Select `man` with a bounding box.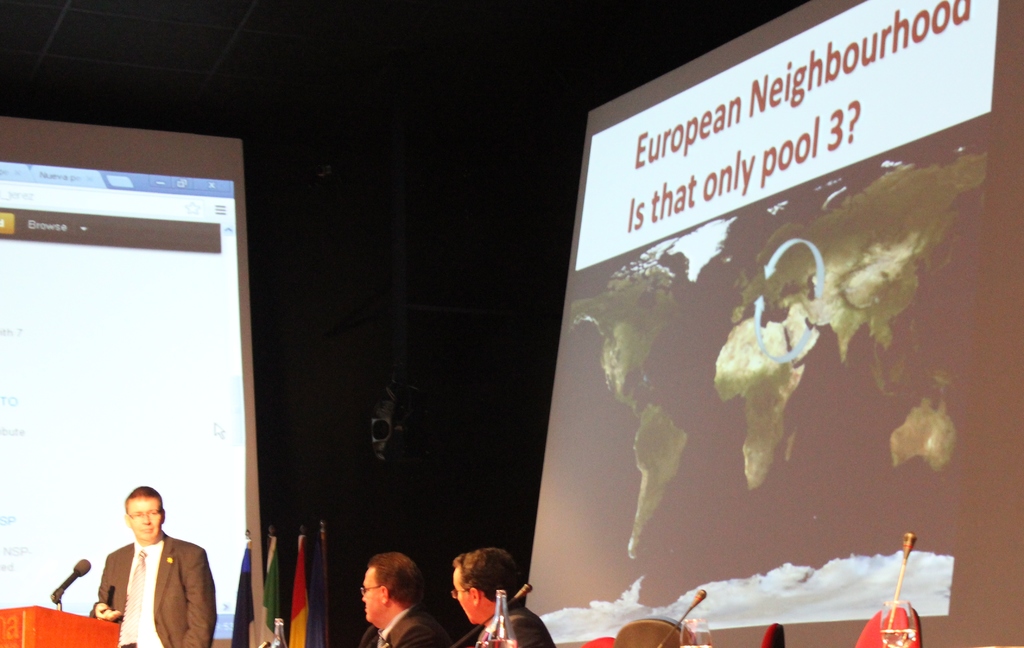
451/556/549/647.
